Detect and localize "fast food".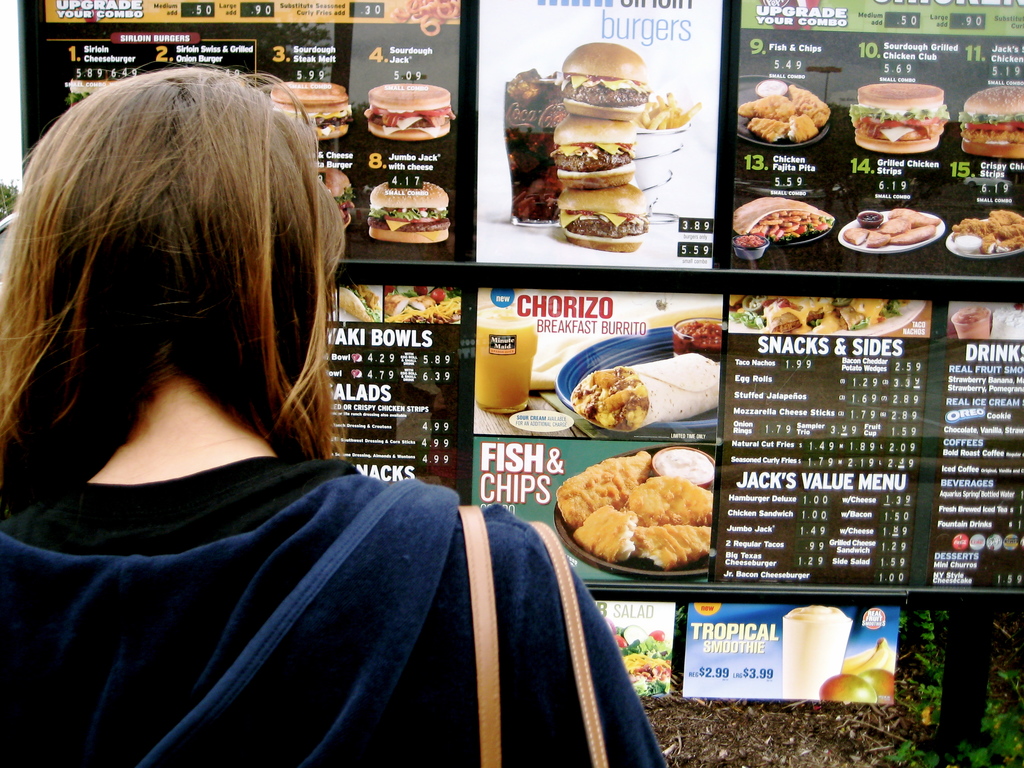
Localized at box(846, 74, 952, 156).
